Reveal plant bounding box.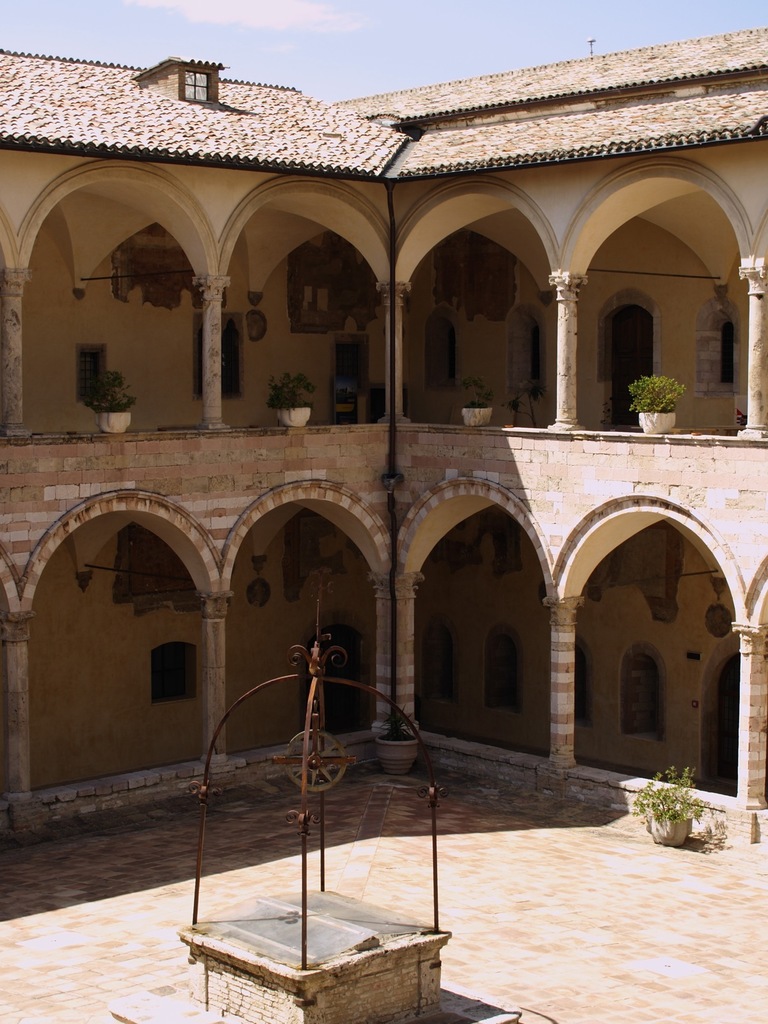
Revealed: [83, 365, 141, 412].
